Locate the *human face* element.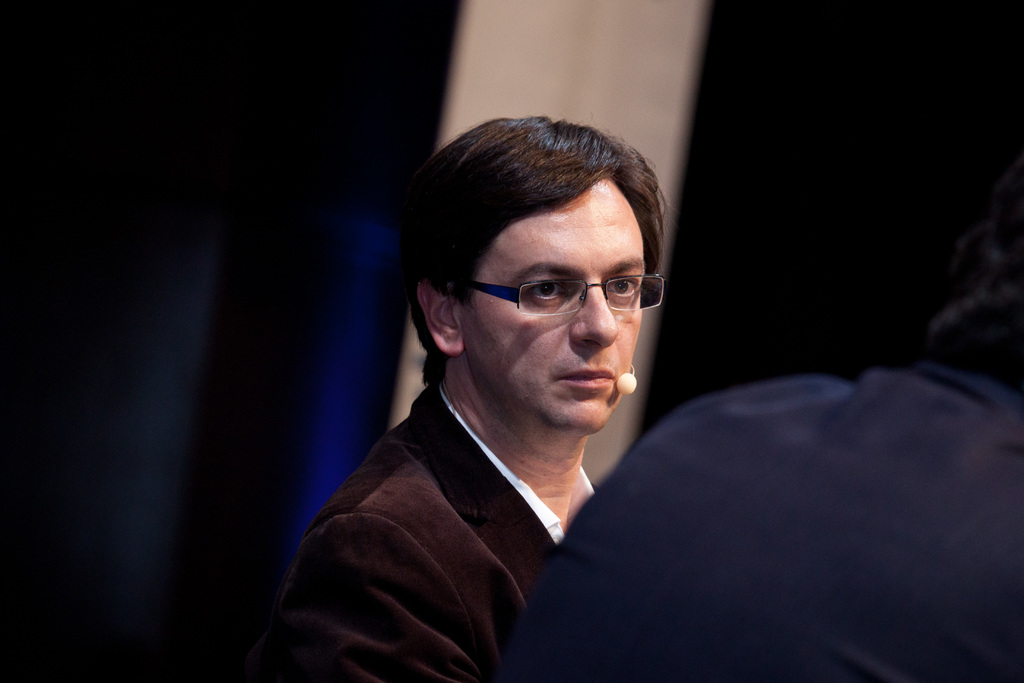
Element bbox: 435 183 665 435.
